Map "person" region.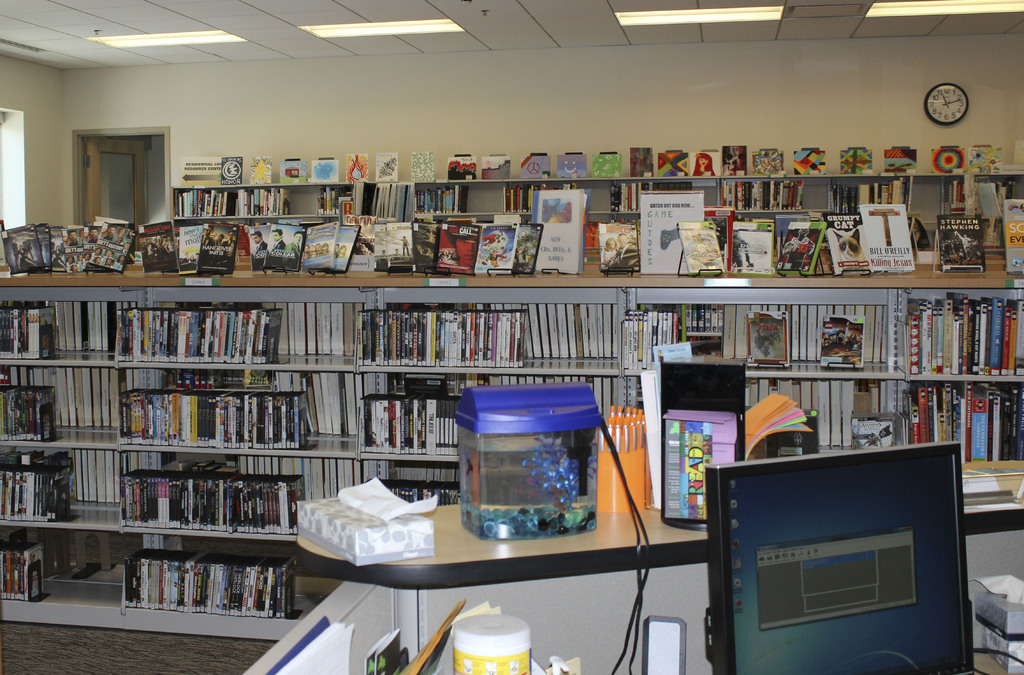
Mapped to l=15, t=245, r=38, b=274.
